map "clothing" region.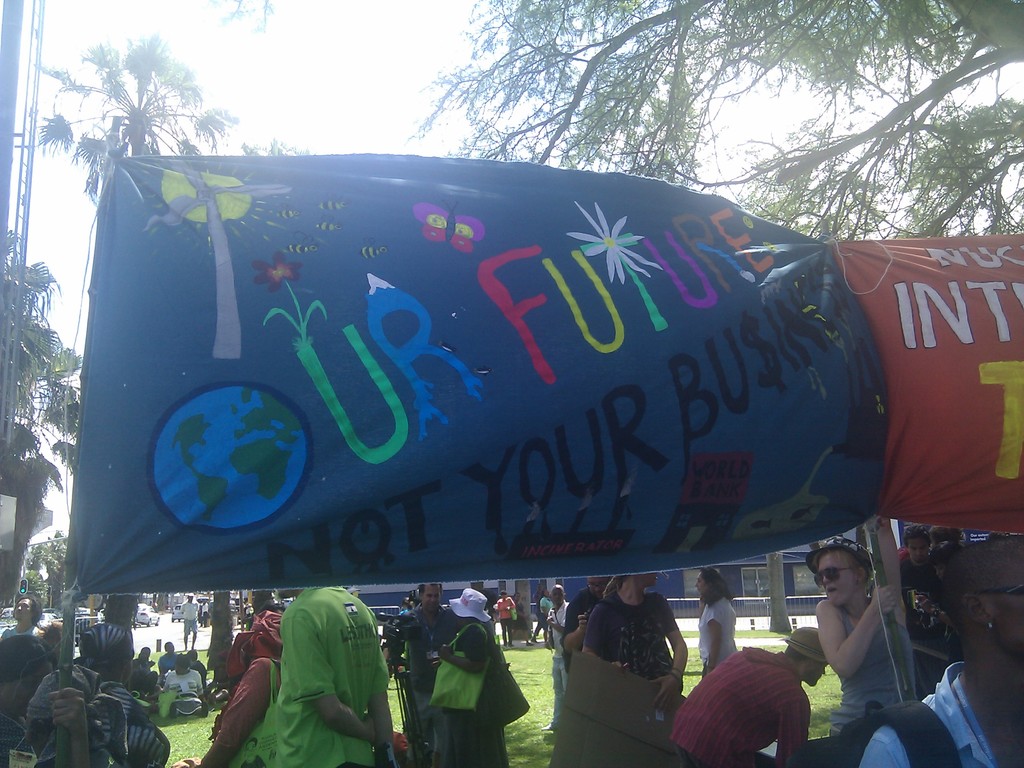
Mapped to x1=227 y1=580 x2=390 y2=766.
